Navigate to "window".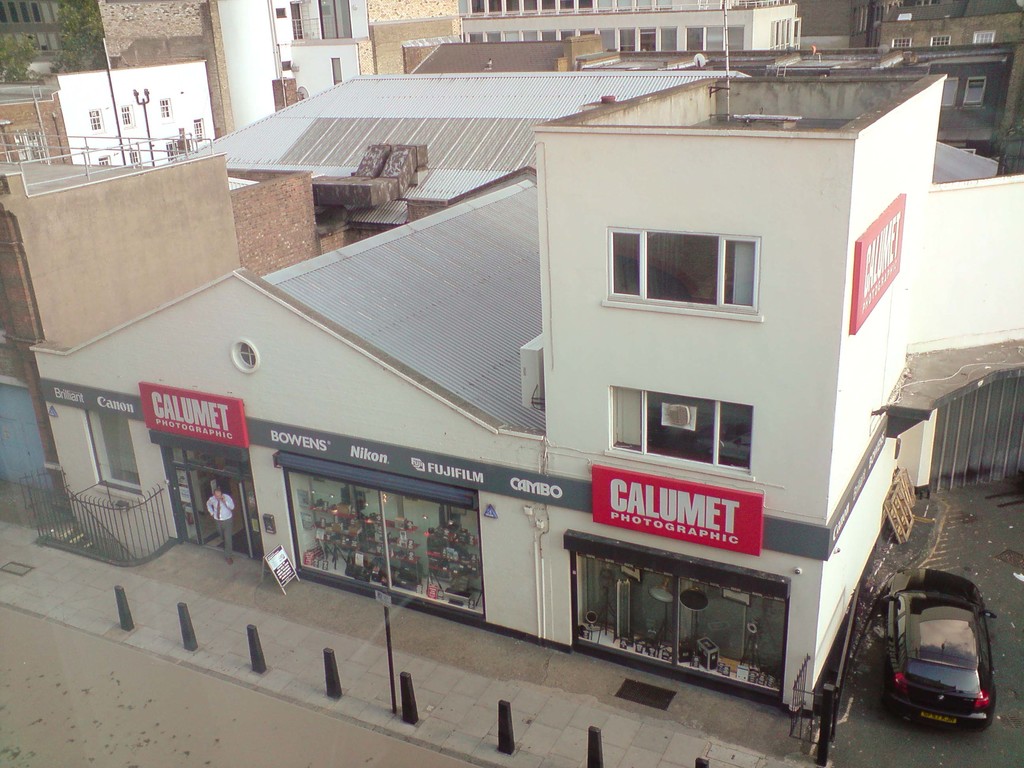
Navigation target: [left=128, top=150, right=140, bottom=166].
